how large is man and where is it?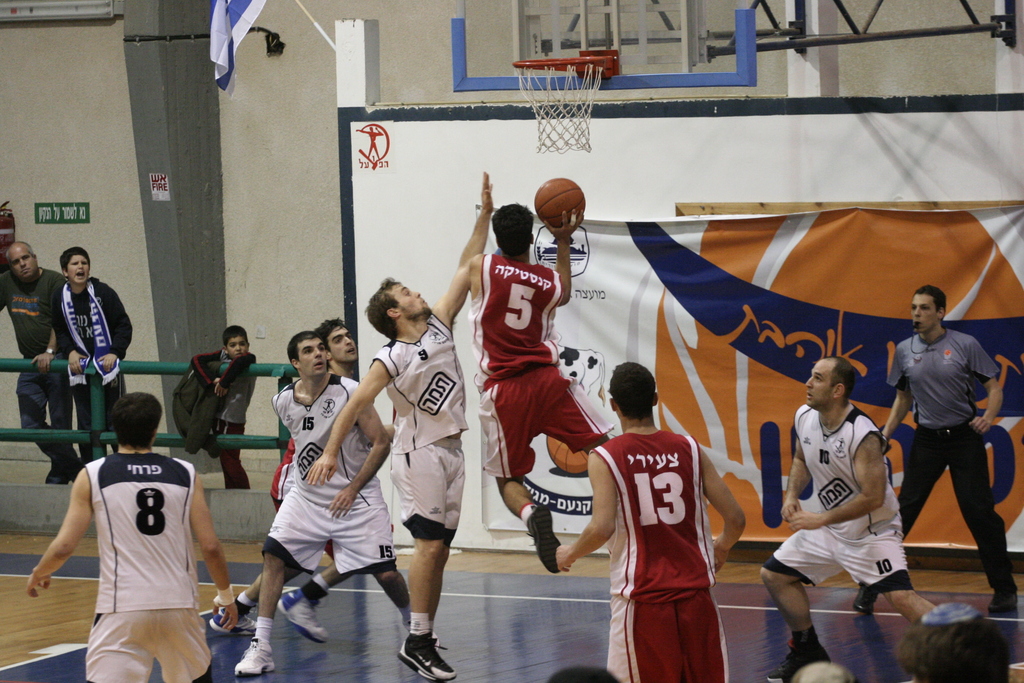
Bounding box: rect(552, 360, 741, 682).
